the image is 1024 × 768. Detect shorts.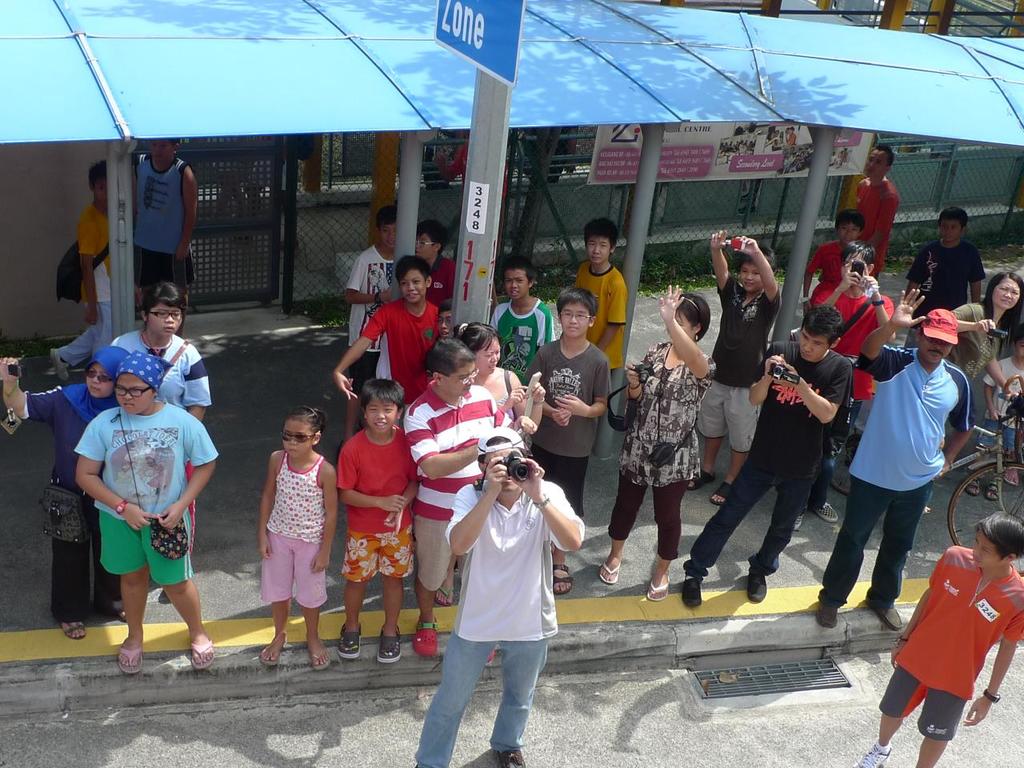
Detection: (879,681,966,739).
